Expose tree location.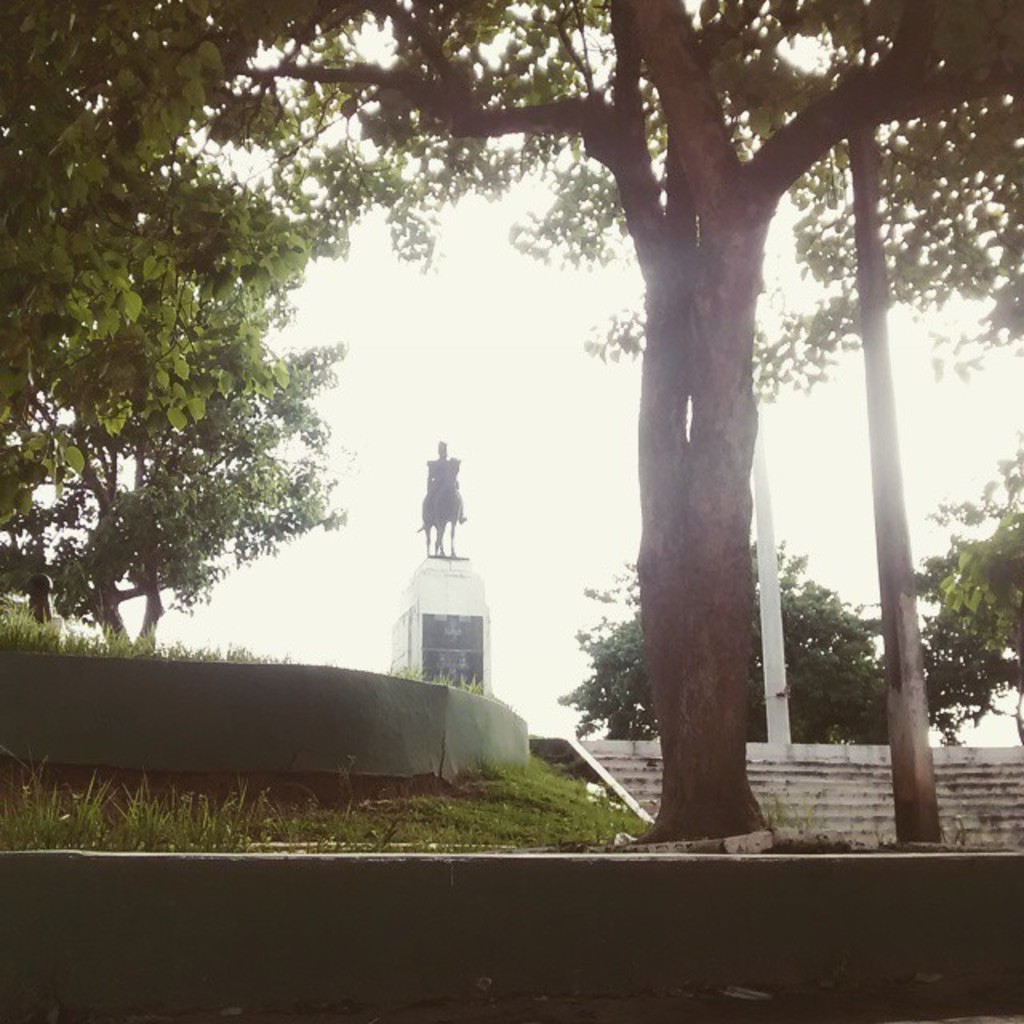
Exposed at l=901, t=440, r=1022, b=736.
